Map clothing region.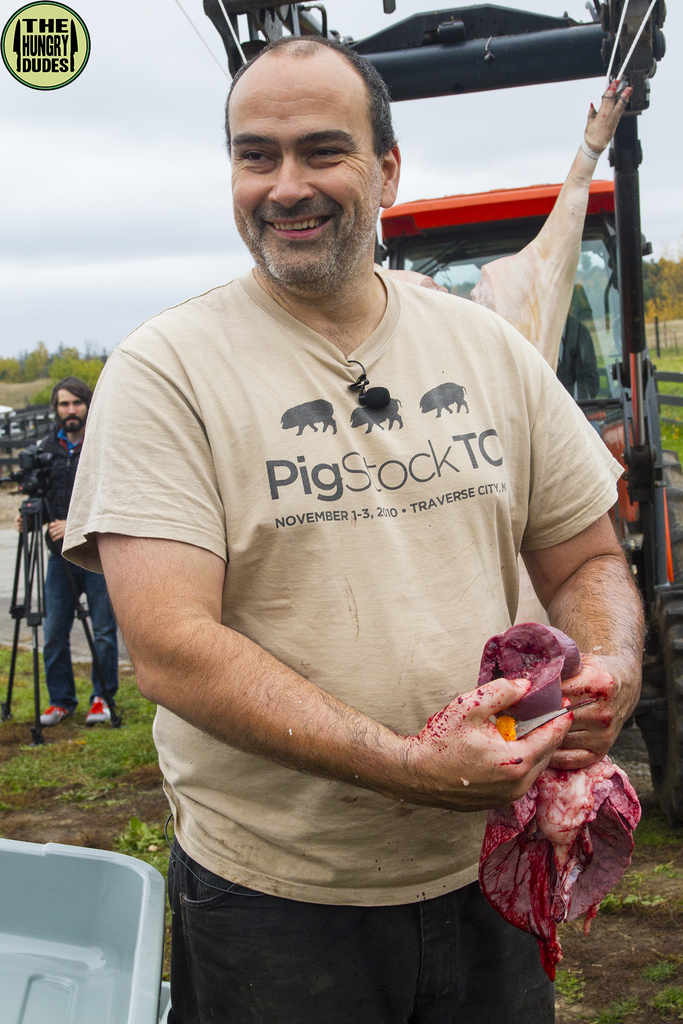
Mapped to locate(21, 423, 120, 705).
